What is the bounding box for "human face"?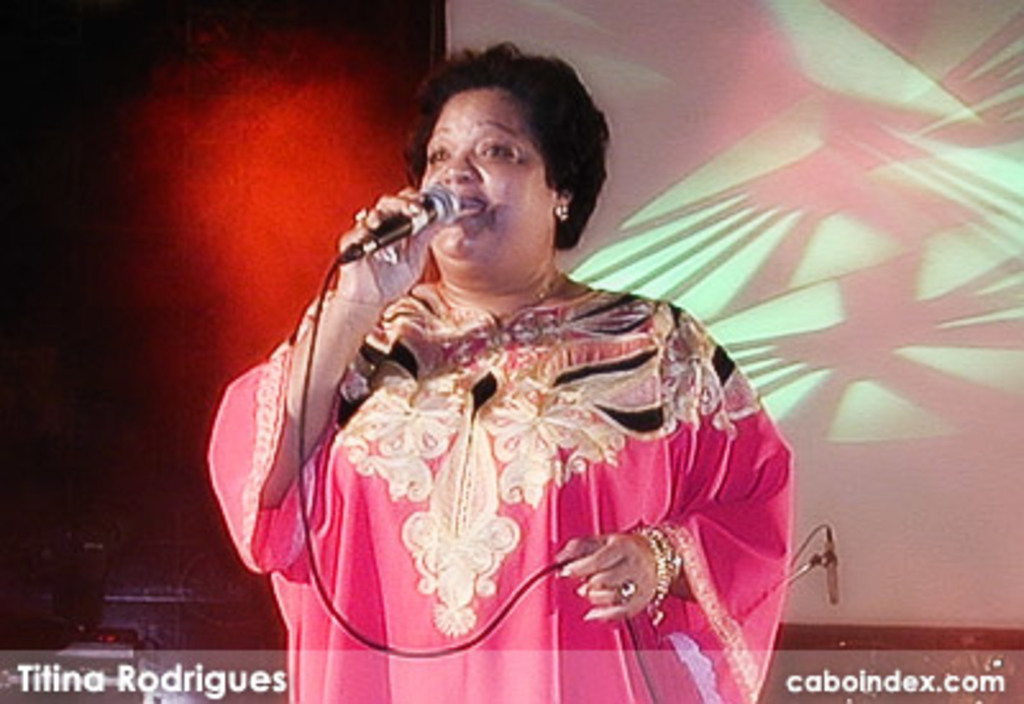
x1=422 y1=82 x2=550 y2=276.
